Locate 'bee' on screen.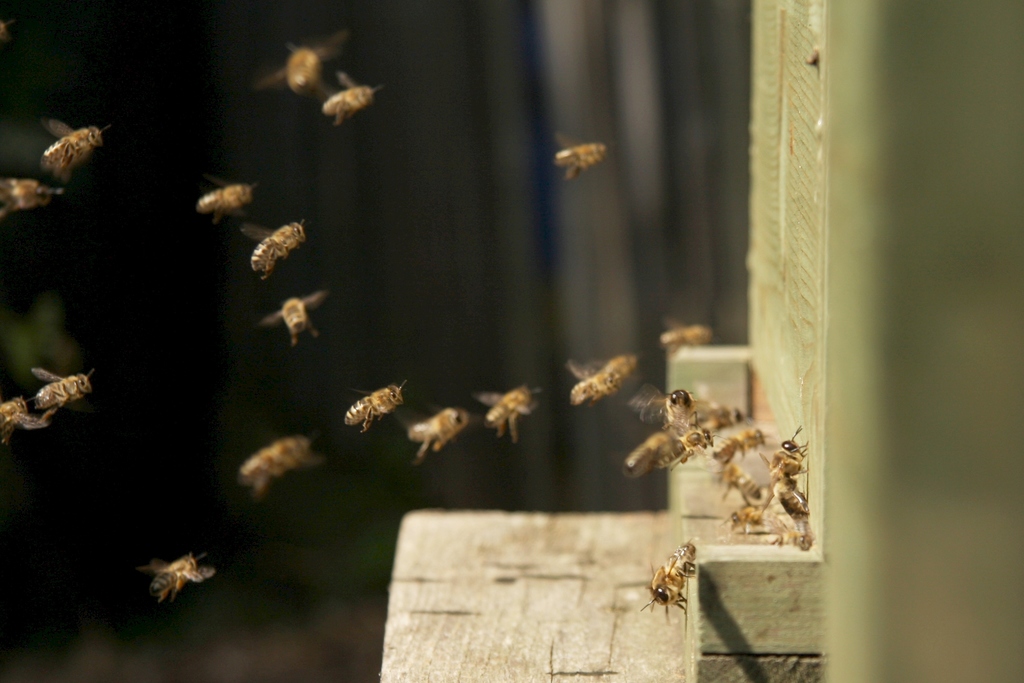
On screen at 0 165 45 224.
